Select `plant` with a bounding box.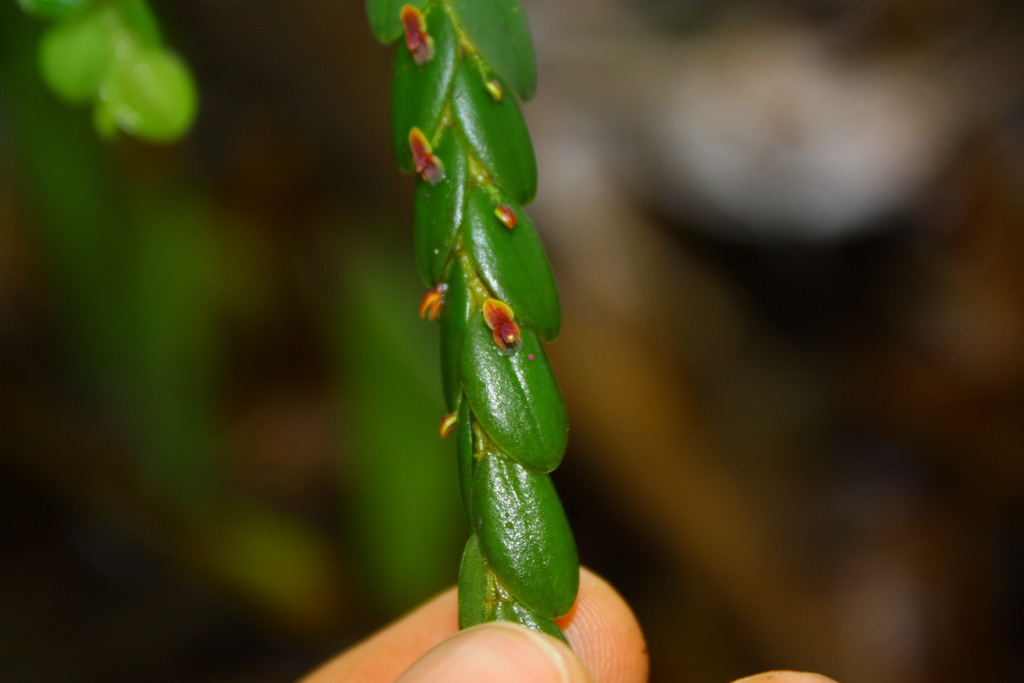
{"x1": 367, "y1": 0, "x2": 588, "y2": 645}.
